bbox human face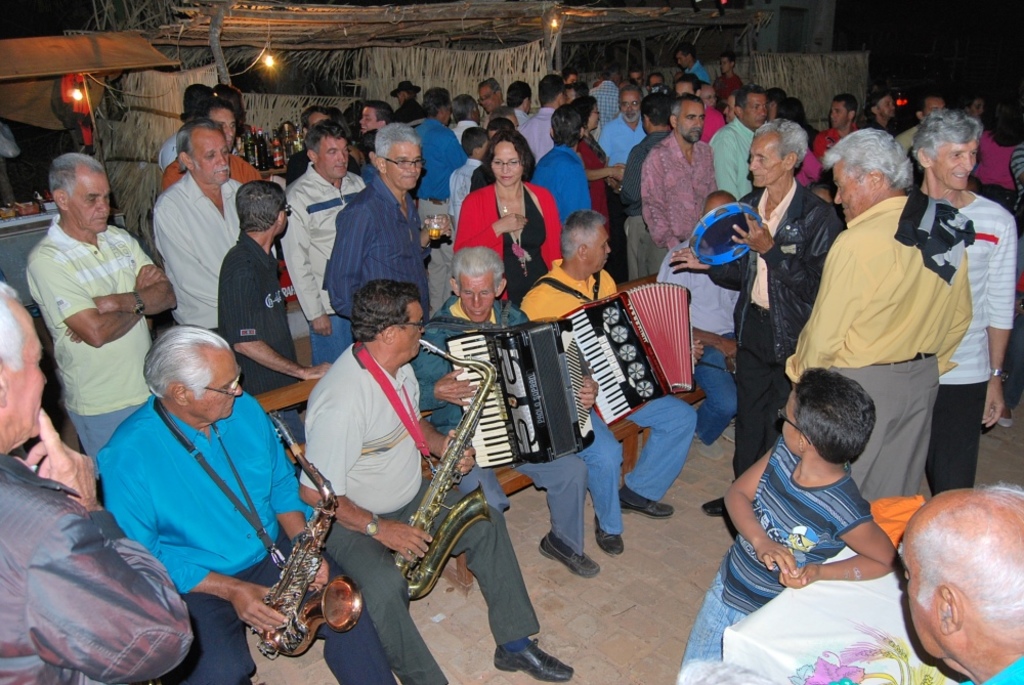
box=[489, 140, 523, 187]
